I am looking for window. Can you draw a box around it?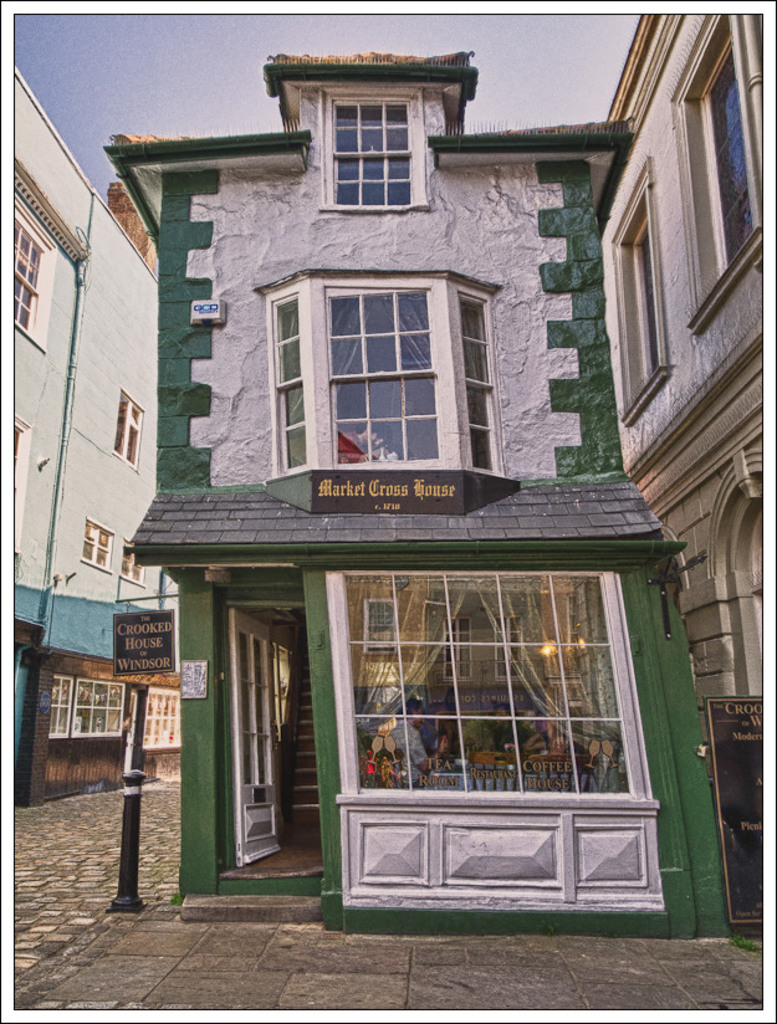
Sure, the bounding box is (300,498,664,882).
